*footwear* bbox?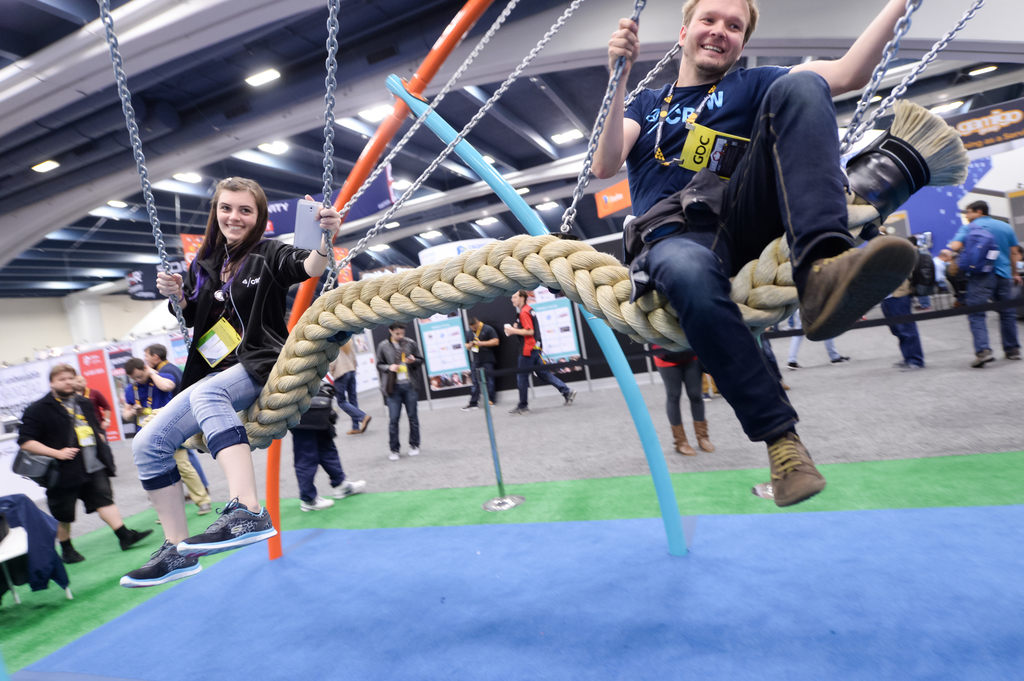
box(702, 388, 715, 403)
